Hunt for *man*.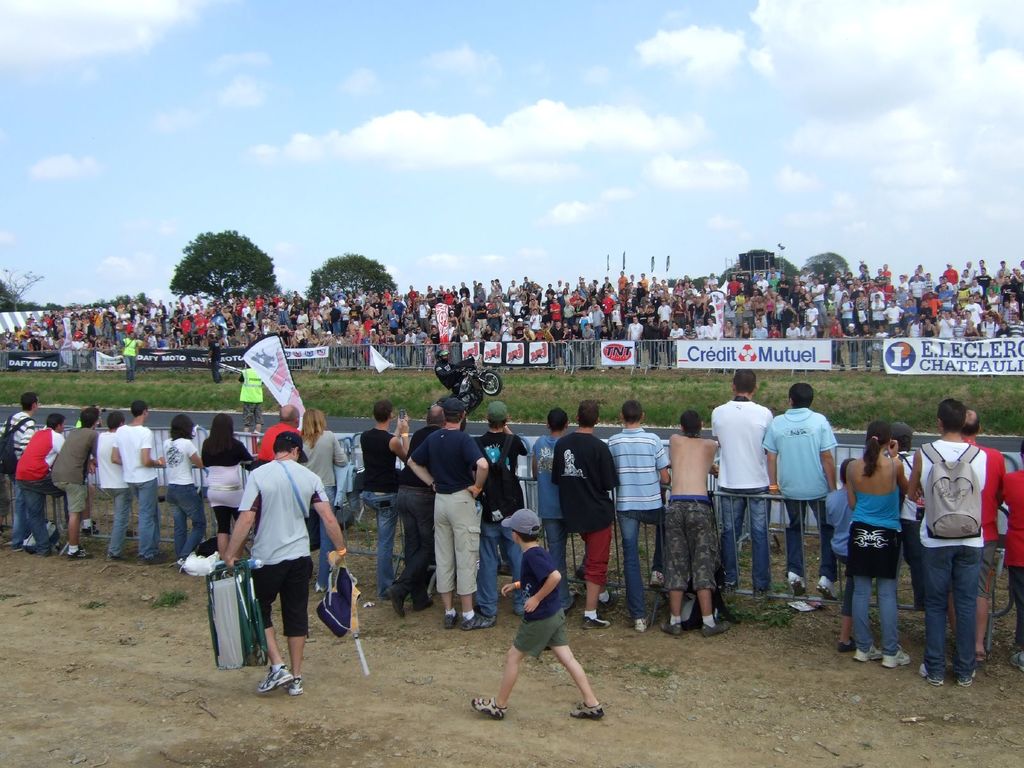
Hunted down at pyautogui.locateOnScreen(631, 276, 635, 285).
